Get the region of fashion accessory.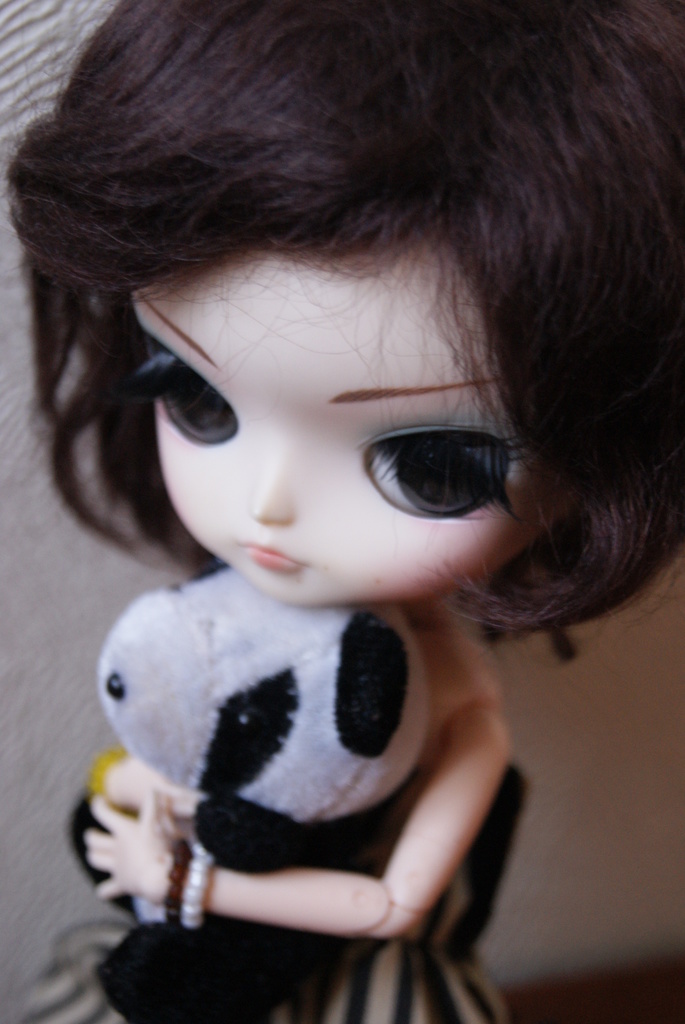
detection(158, 833, 219, 929).
